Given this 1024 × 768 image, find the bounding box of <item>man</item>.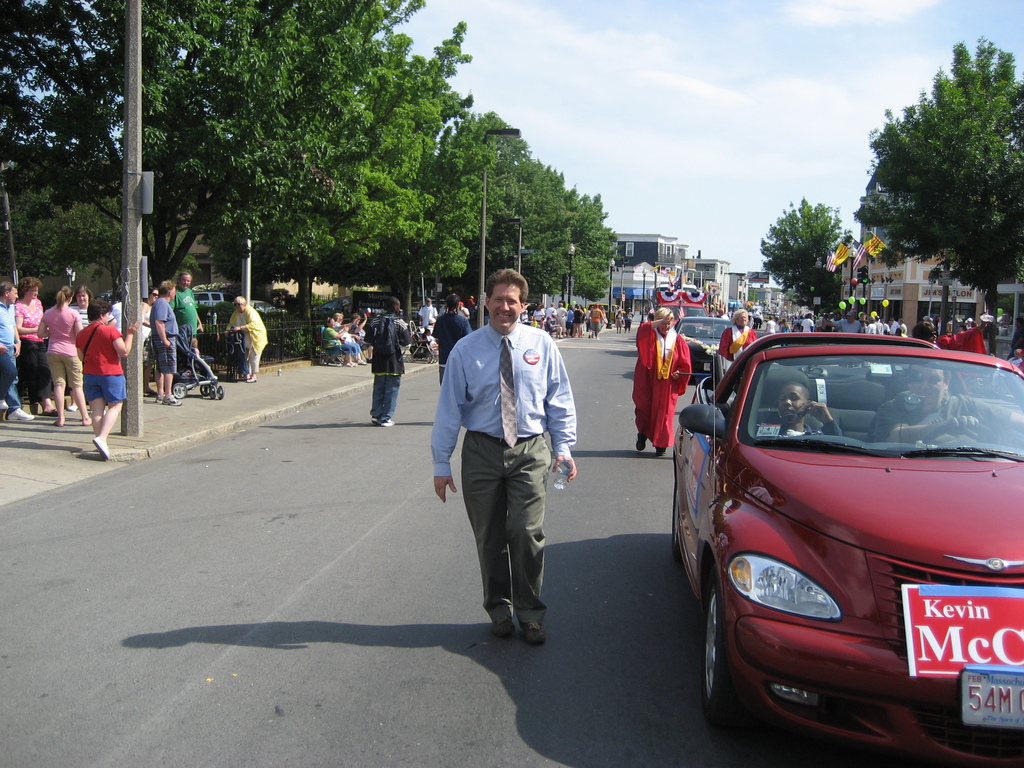
<region>872, 362, 1023, 442</region>.
